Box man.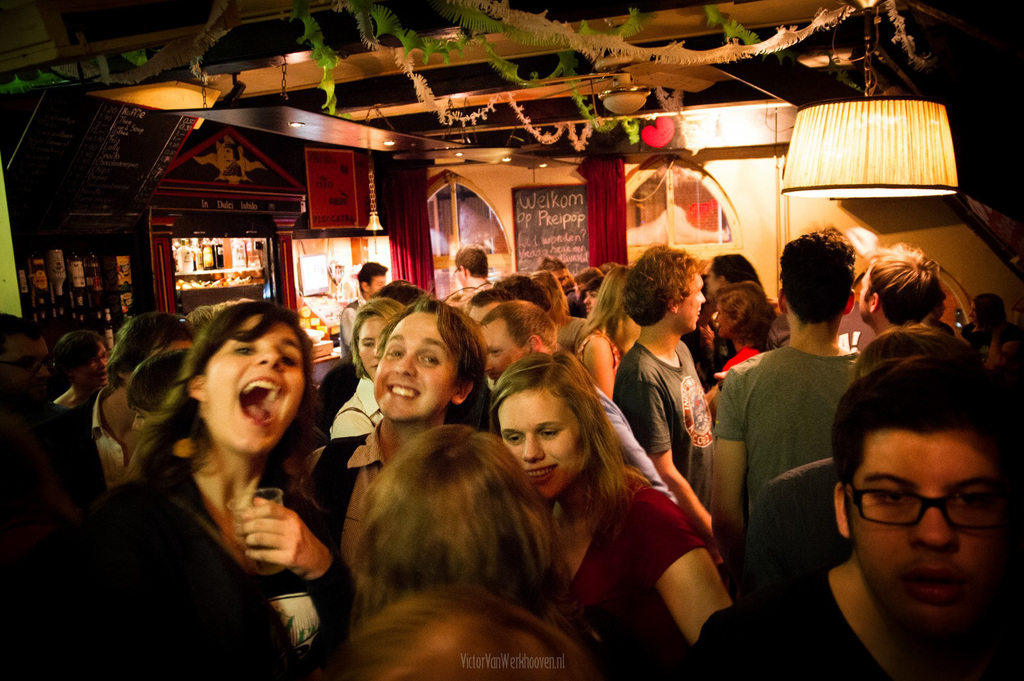
locate(448, 243, 492, 285).
